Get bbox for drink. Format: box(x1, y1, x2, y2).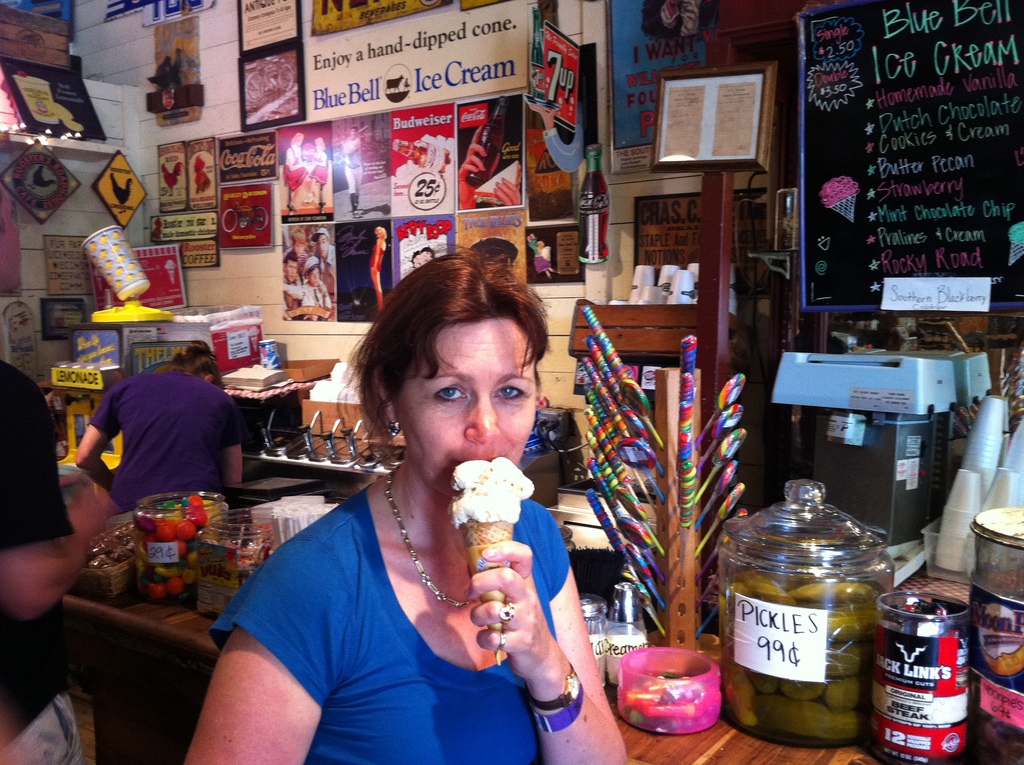
box(582, 166, 612, 260).
